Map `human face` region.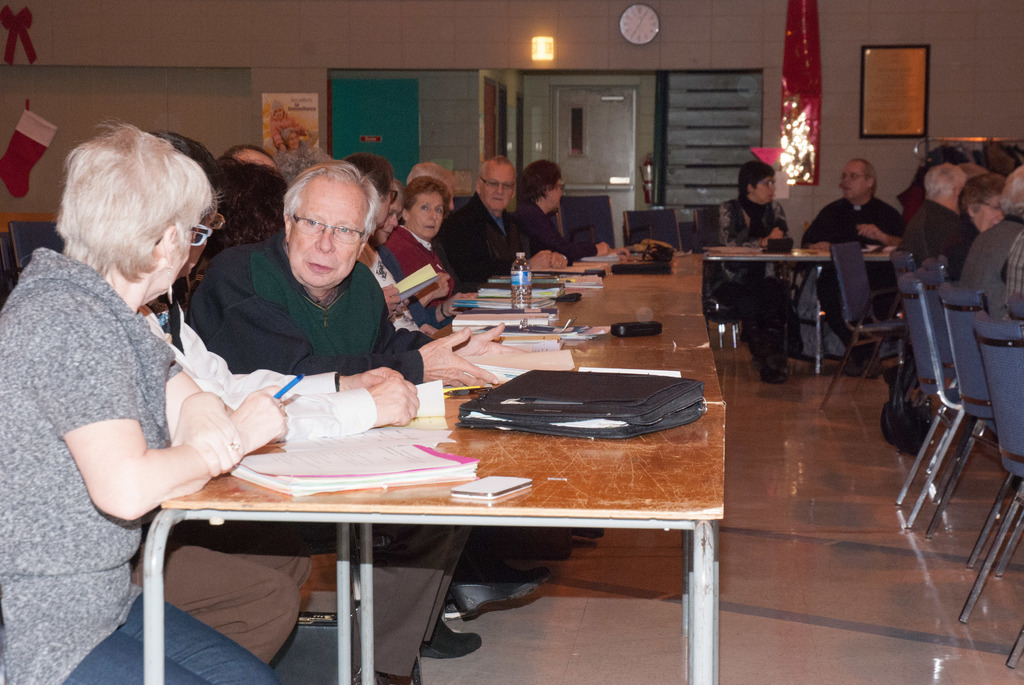
Mapped to region(550, 173, 564, 214).
